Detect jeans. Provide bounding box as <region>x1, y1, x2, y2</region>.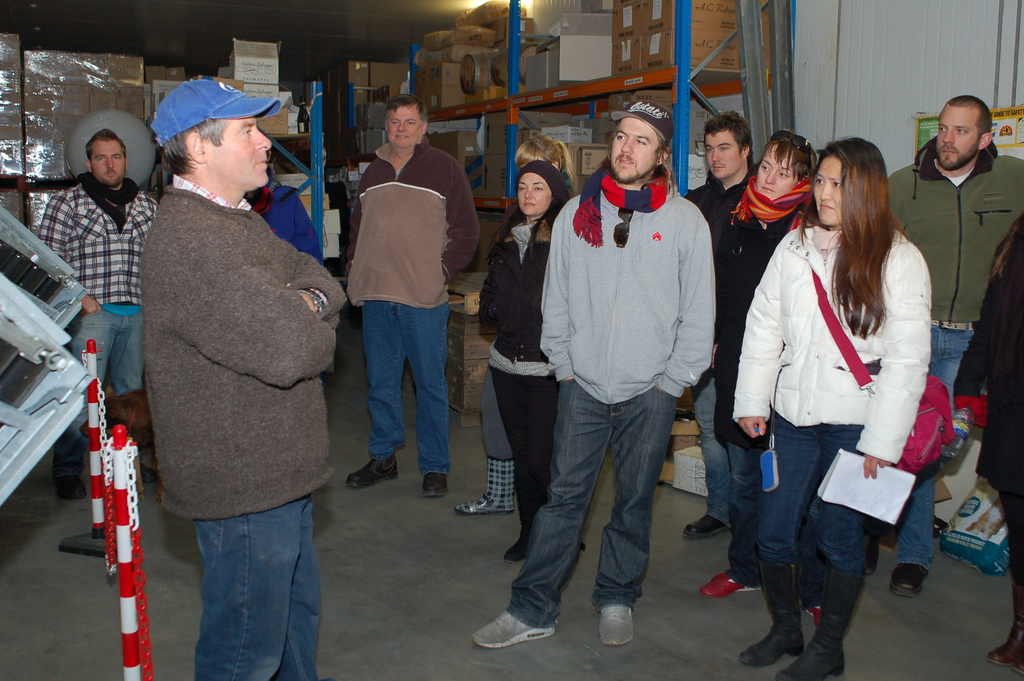
<region>728, 444, 758, 577</region>.
